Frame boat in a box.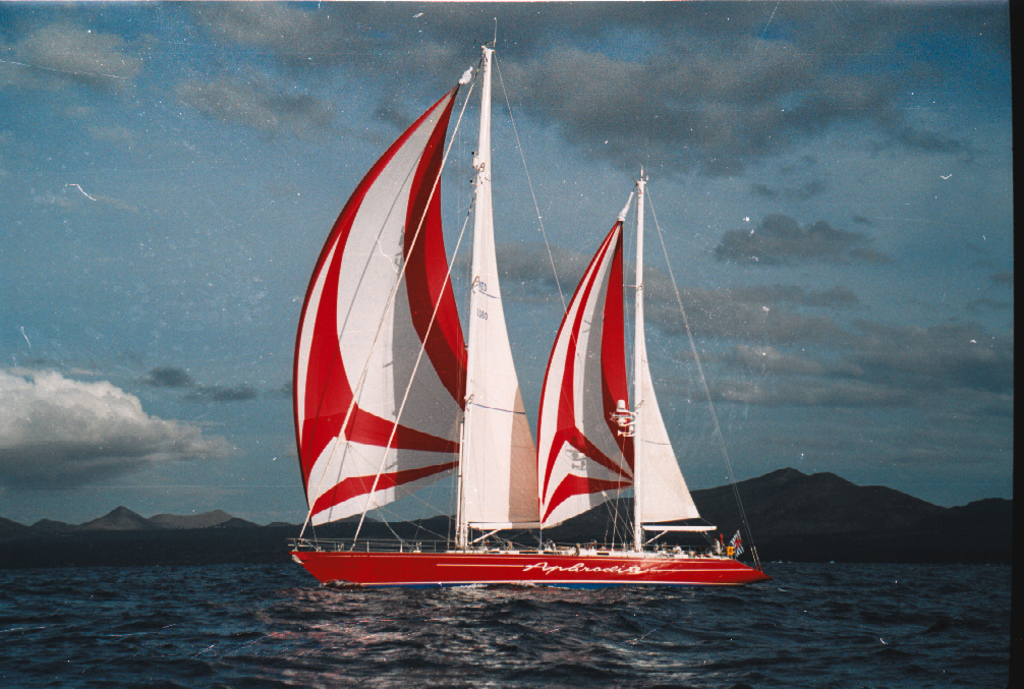
293/57/795/621.
